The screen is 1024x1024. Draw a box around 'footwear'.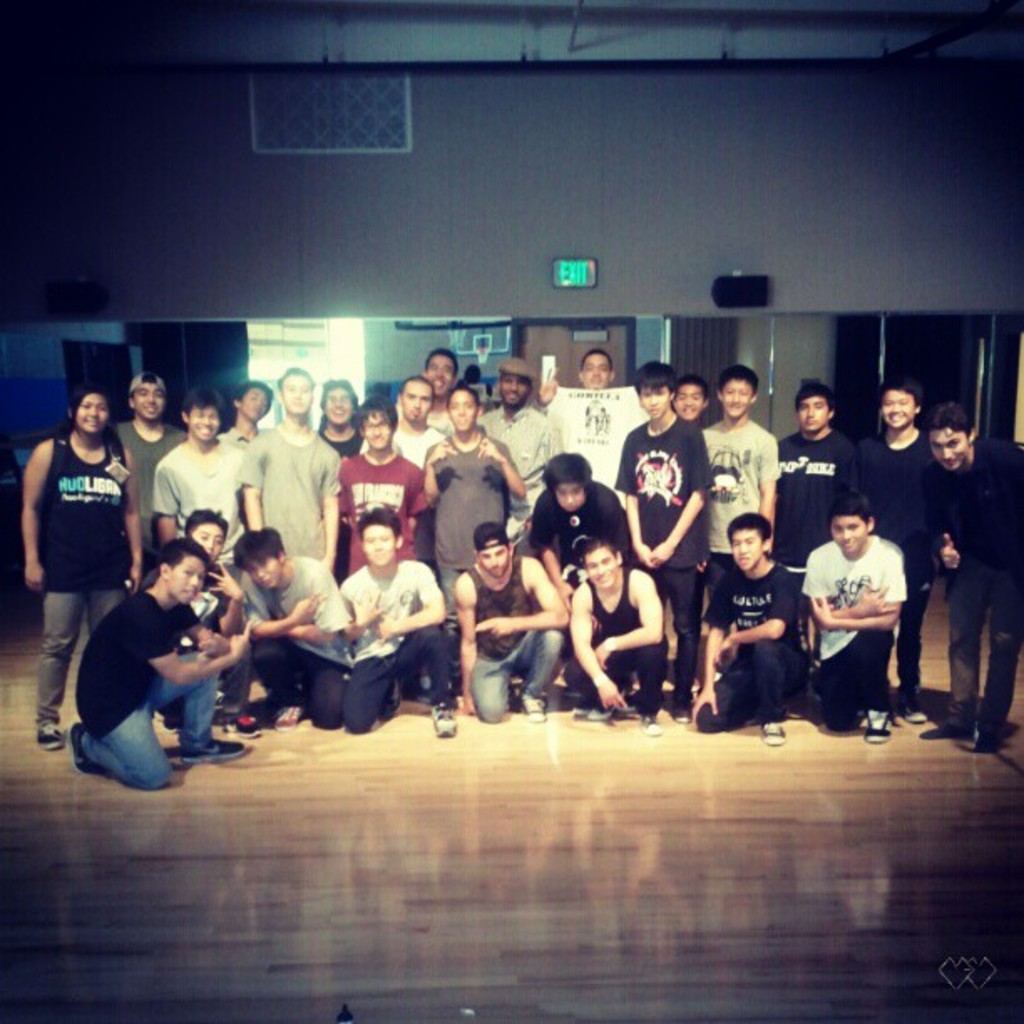
[639, 703, 664, 738].
